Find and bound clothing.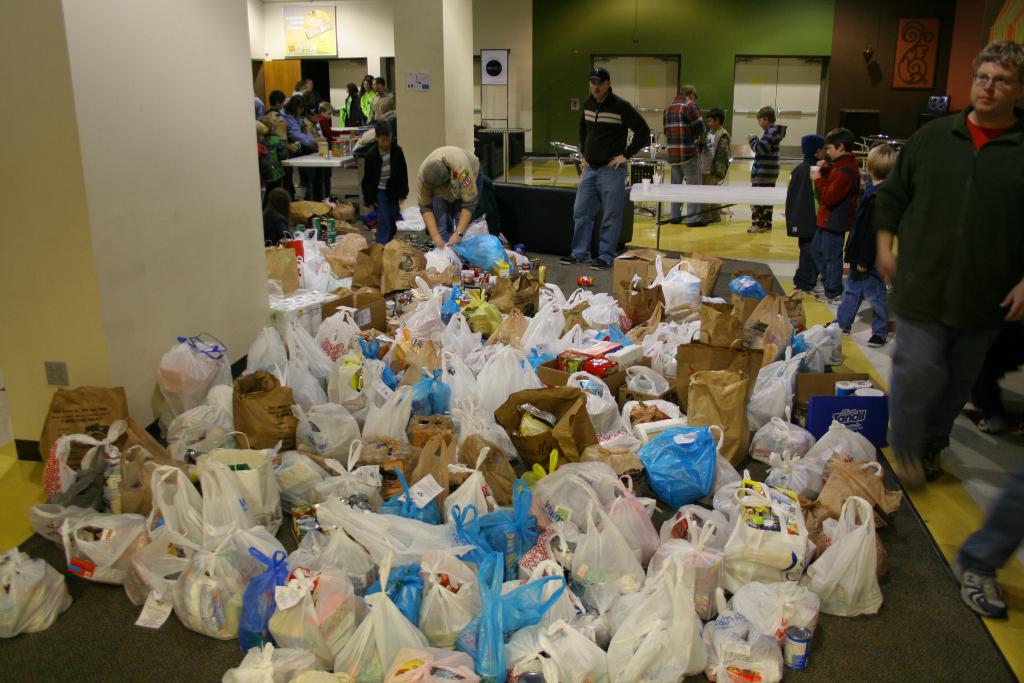
Bound: BBox(353, 140, 407, 252).
